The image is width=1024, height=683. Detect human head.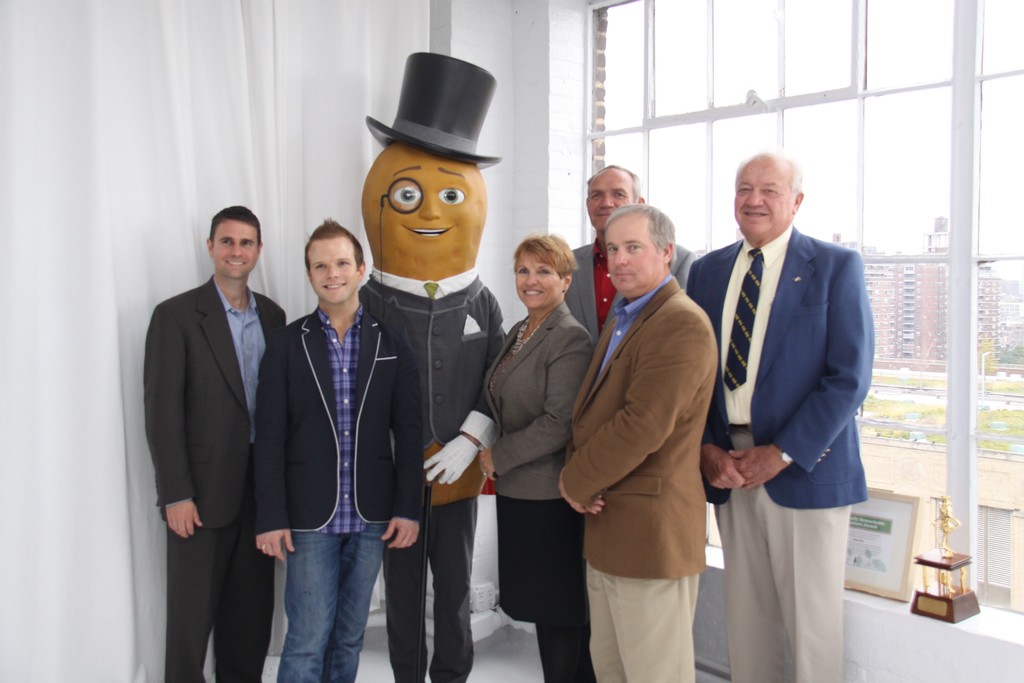
Detection: x1=605 y1=208 x2=673 y2=299.
